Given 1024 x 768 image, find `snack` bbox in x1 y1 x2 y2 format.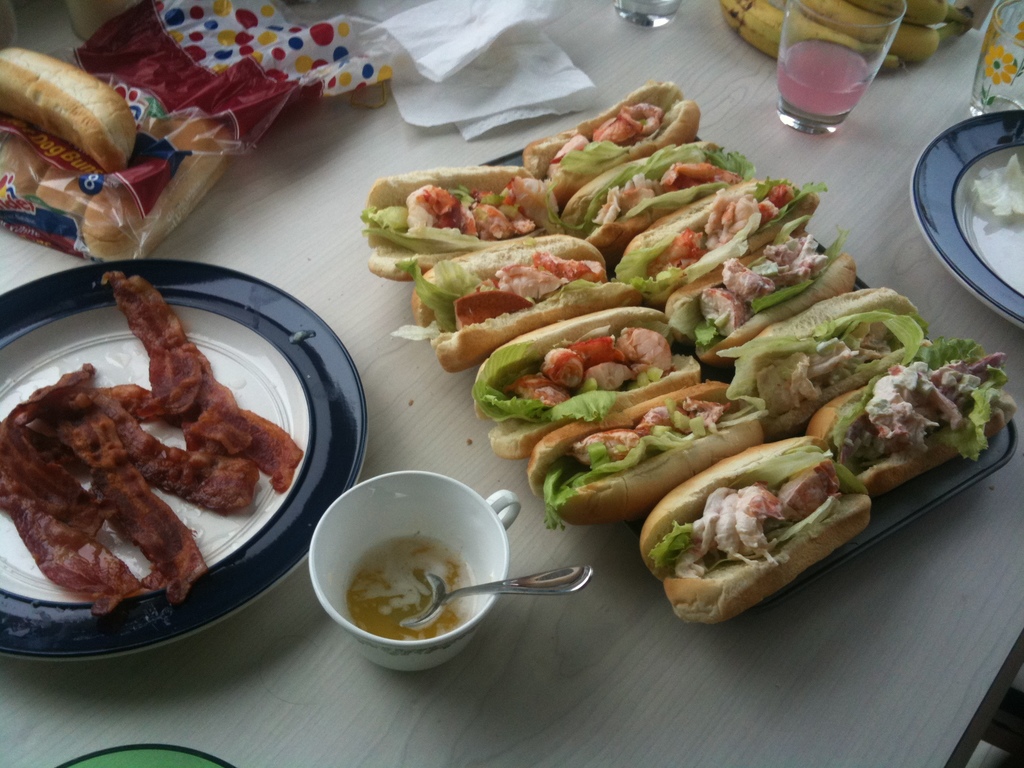
728 290 929 436.
